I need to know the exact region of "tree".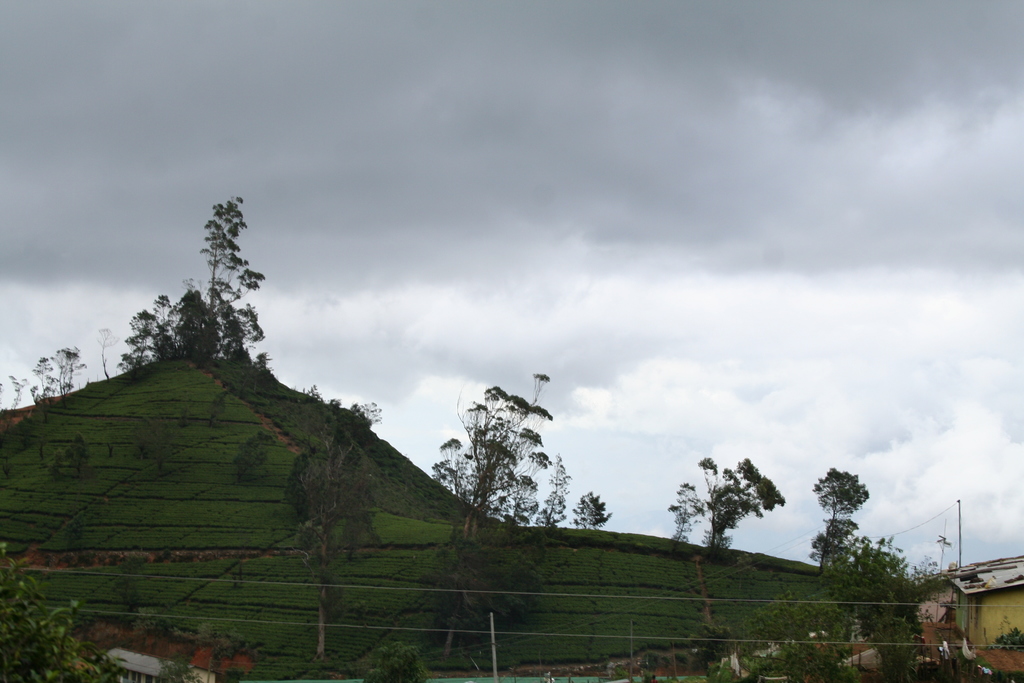
Region: [x1=193, y1=190, x2=268, y2=366].
